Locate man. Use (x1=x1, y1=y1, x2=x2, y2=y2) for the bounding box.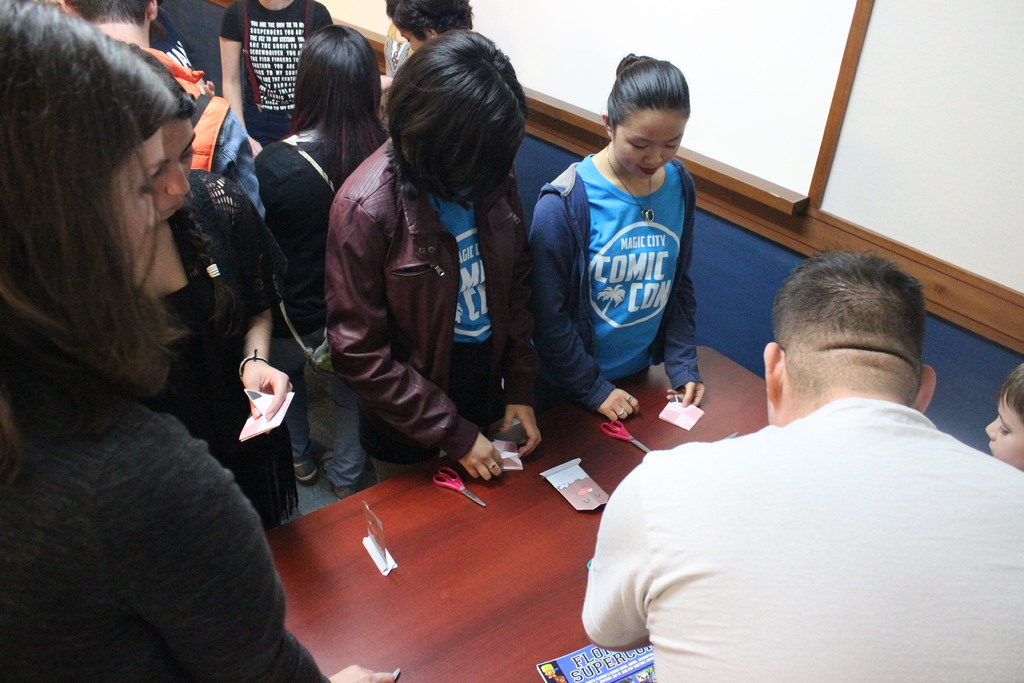
(x1=58, y1=0, x2=269, y2=226).
